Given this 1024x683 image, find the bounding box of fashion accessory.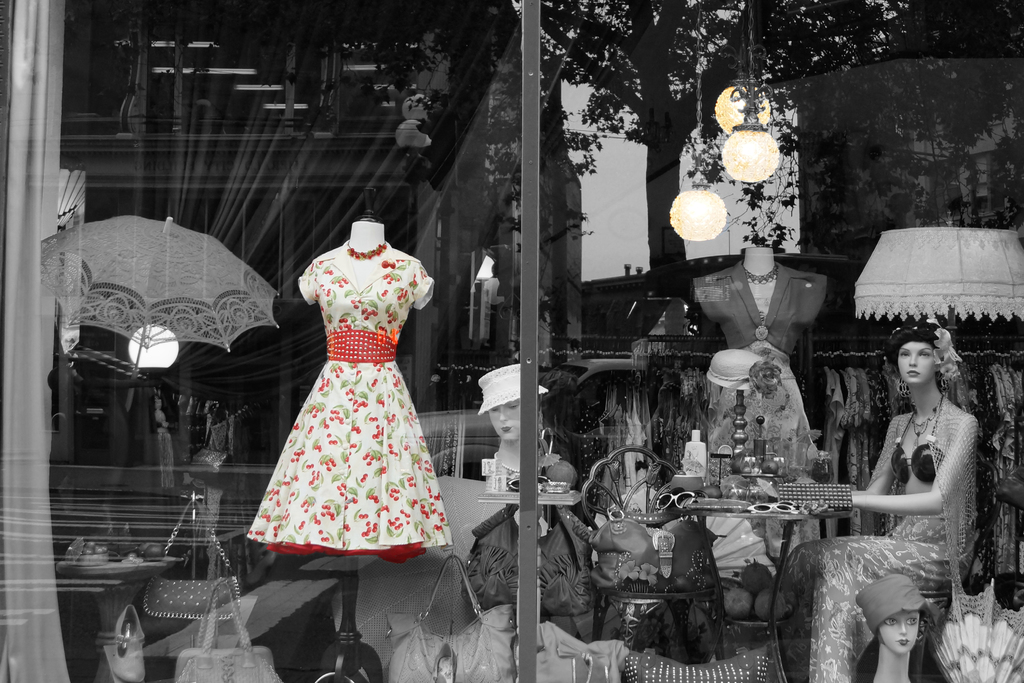
[527, 621, 627, 680].
